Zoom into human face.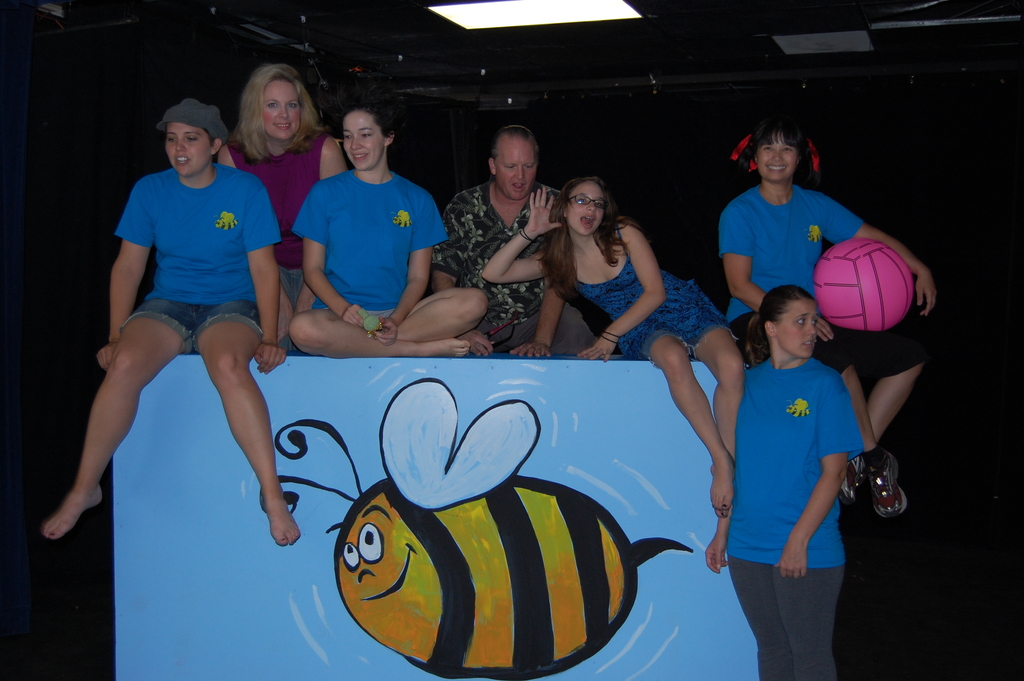
Zoom target: pyautogui.locateOnScreen(774, 296, 821, 360).
